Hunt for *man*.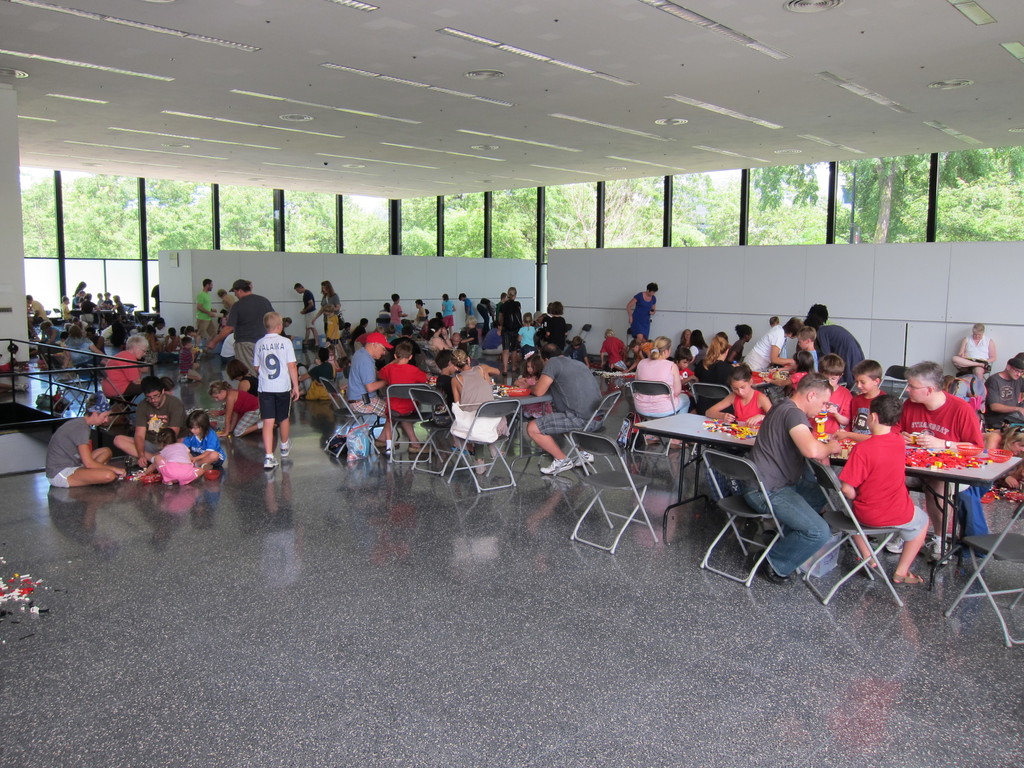
Hunted down at x1=116, y1=373, x2=195, y2=456.
